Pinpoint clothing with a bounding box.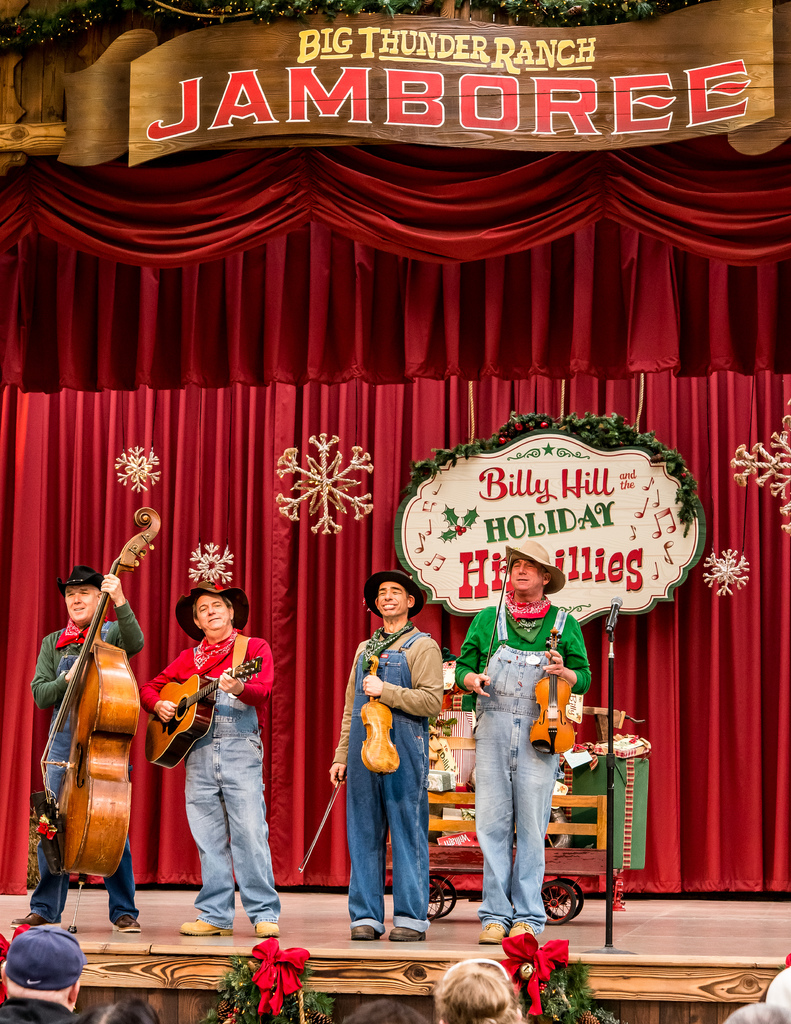
box=[2, 996, 68, 1023].
